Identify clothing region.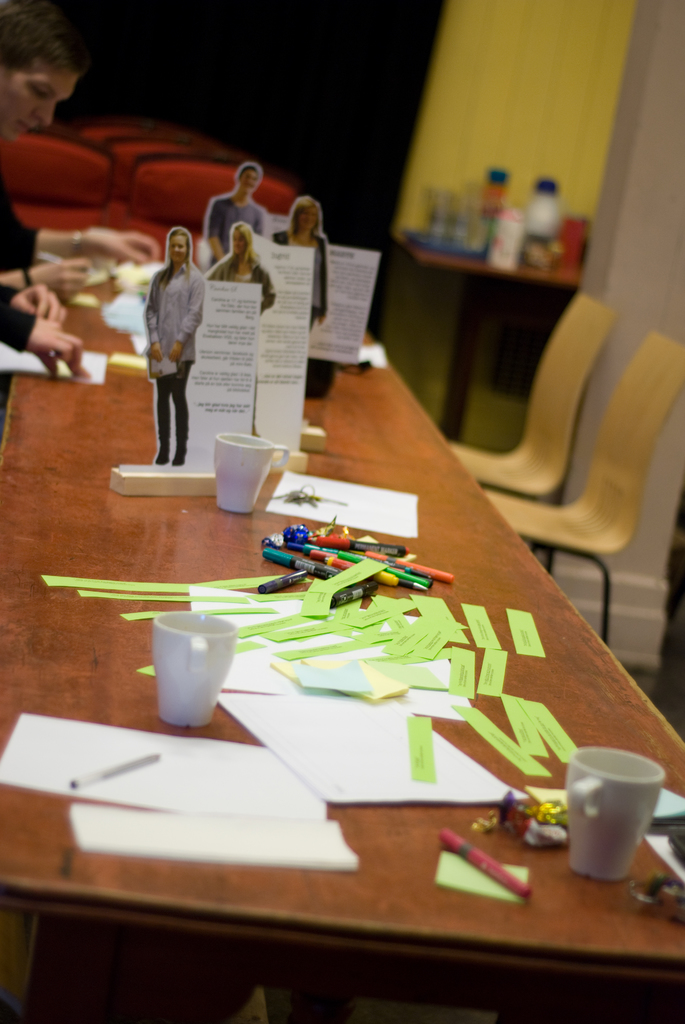
Region: 0,285,40,354.
